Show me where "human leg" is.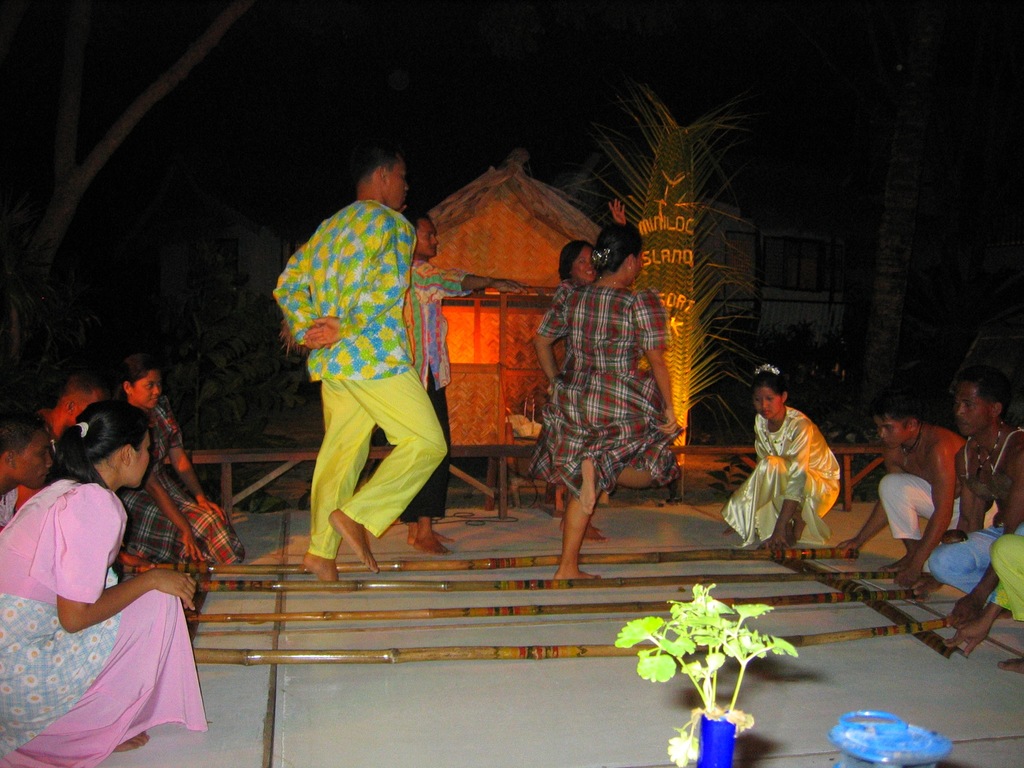
"human leg" is at detection(301, 369, 373, 577).
